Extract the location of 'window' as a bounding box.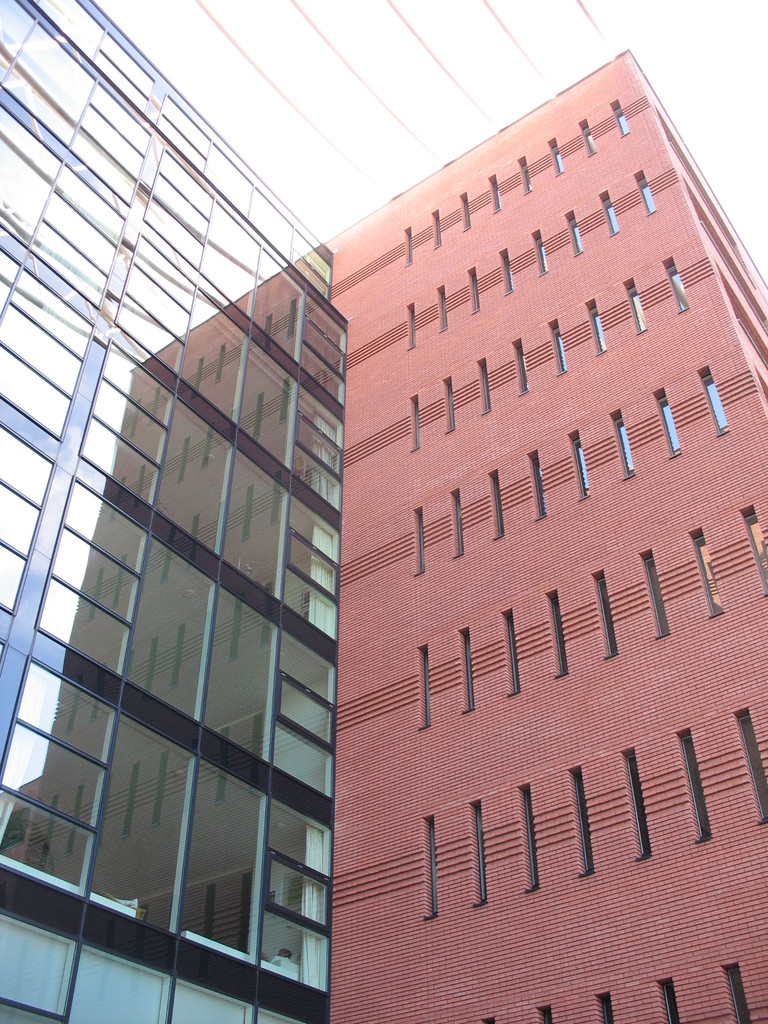
{"left": 538, "top": 1007, "right": 552, "bottom": 1023}.
